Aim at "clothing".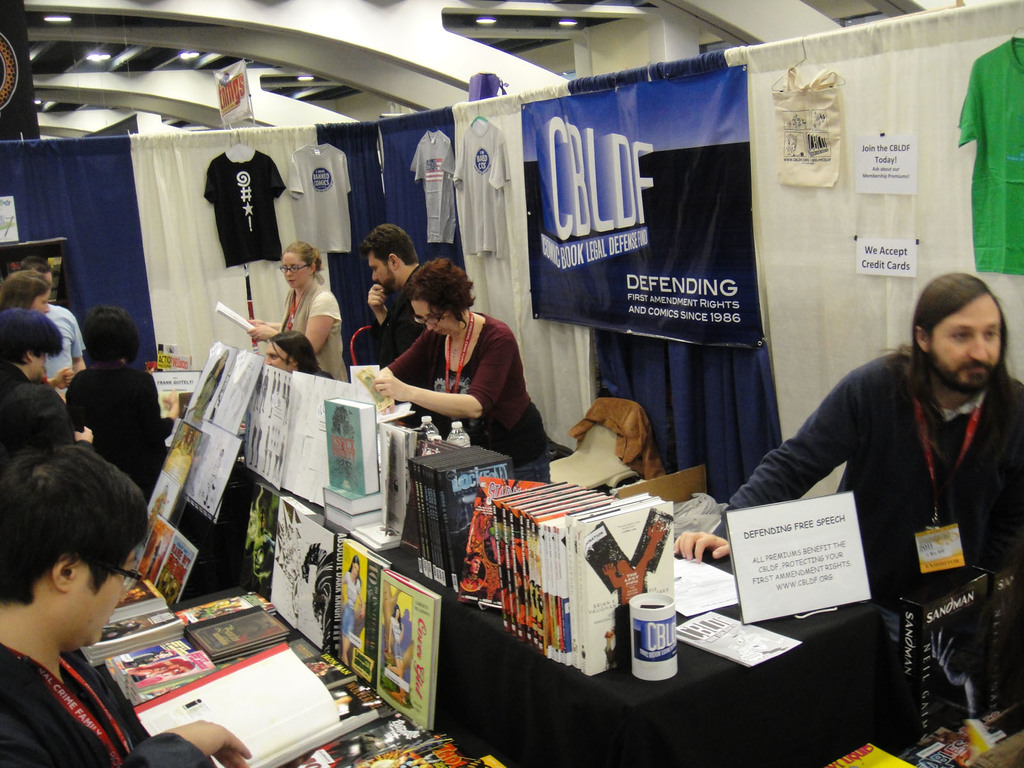
Aimed at (x1=728, y1=285, x2=1023, y2=673).
